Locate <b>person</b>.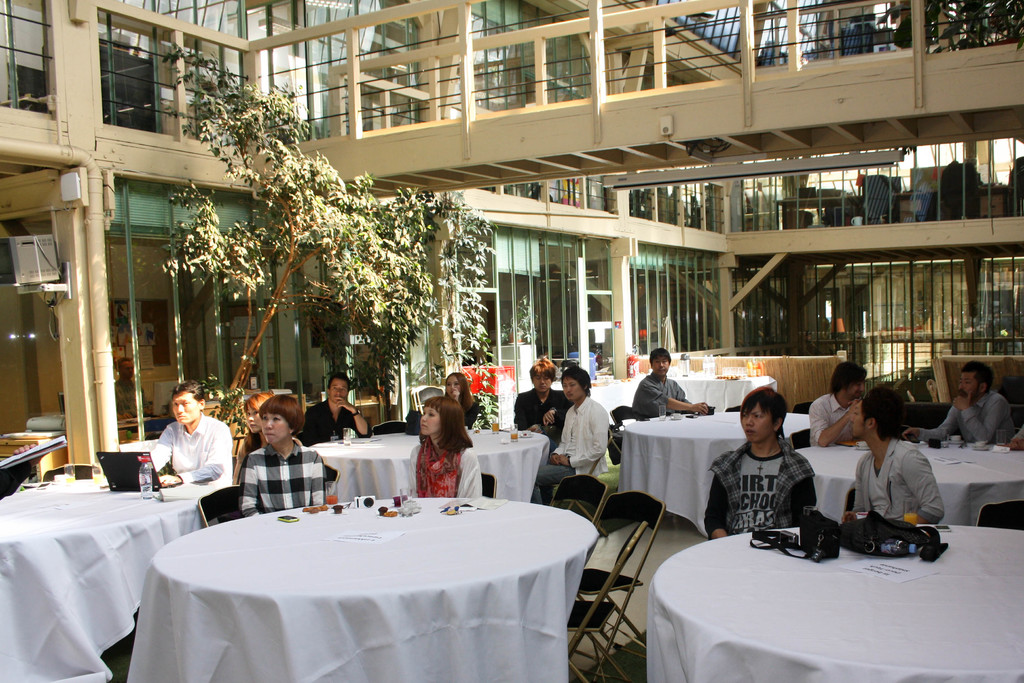
Bounding box: <box>848,386,941,527</box>.
